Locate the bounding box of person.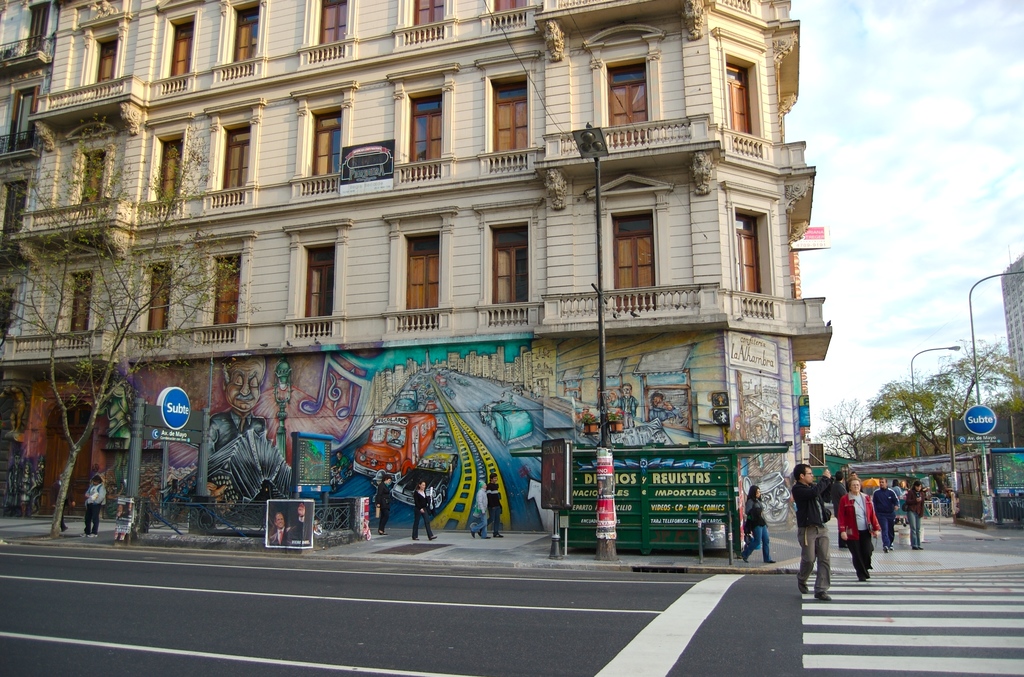
Bounding box: x1=490 y1=471 x2=503 y2=538.
